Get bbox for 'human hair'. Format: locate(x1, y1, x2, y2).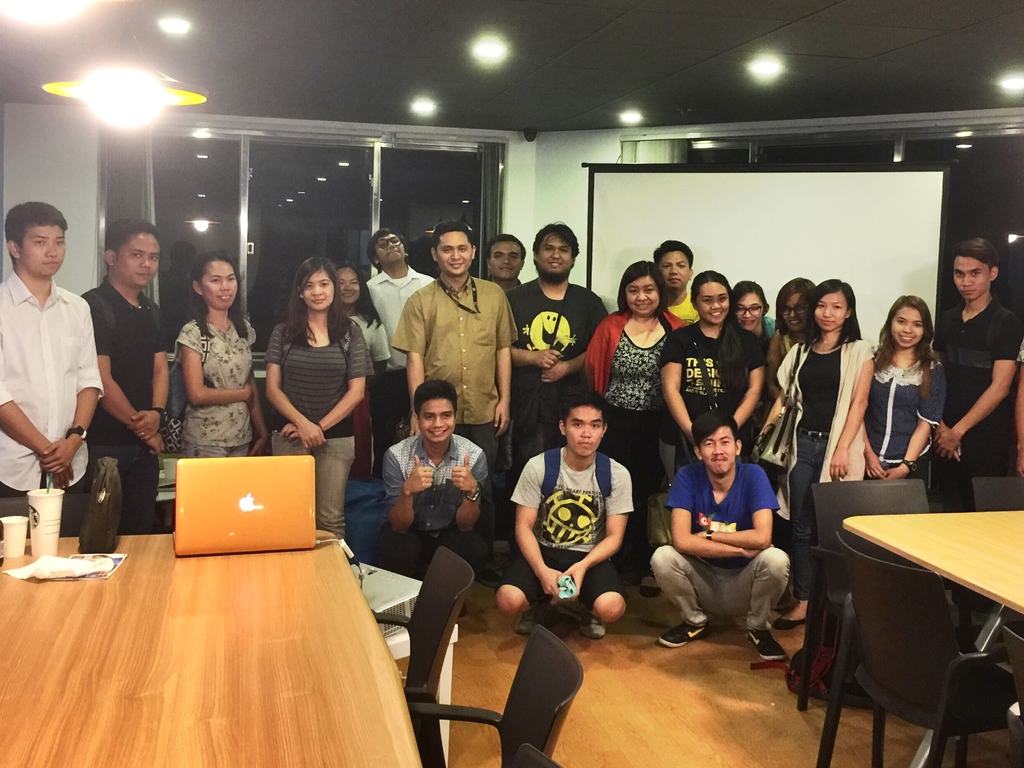
locate(801, 276, 862, 353).
